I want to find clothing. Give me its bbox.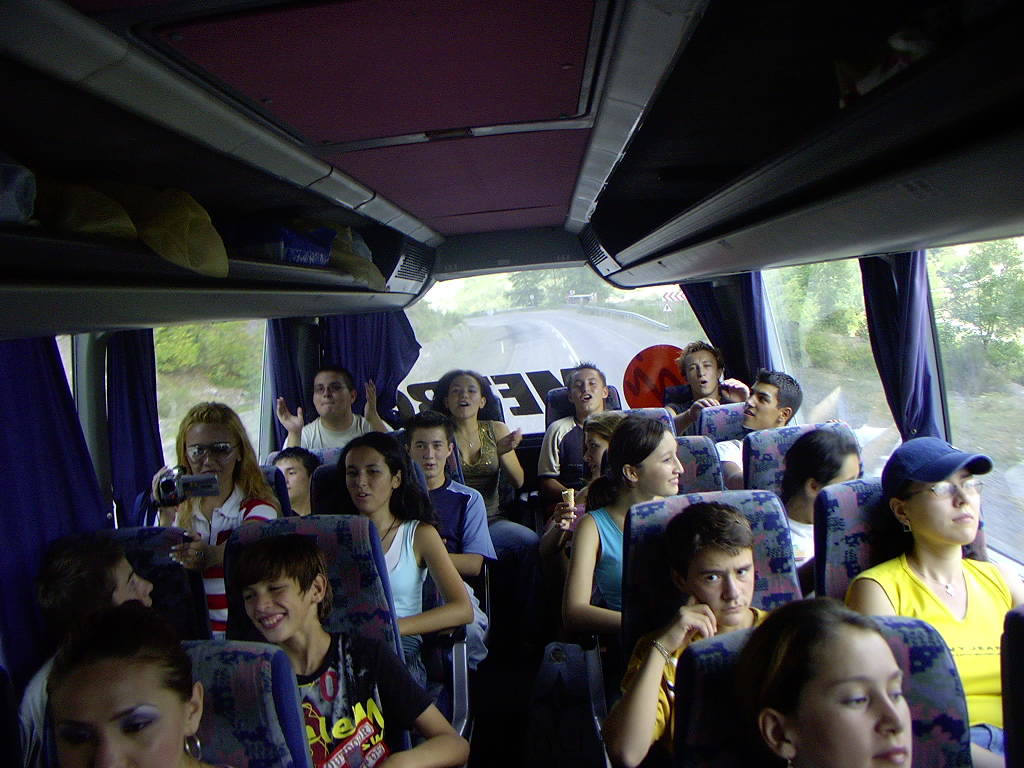
select_region(708, 429, 757, 497).
